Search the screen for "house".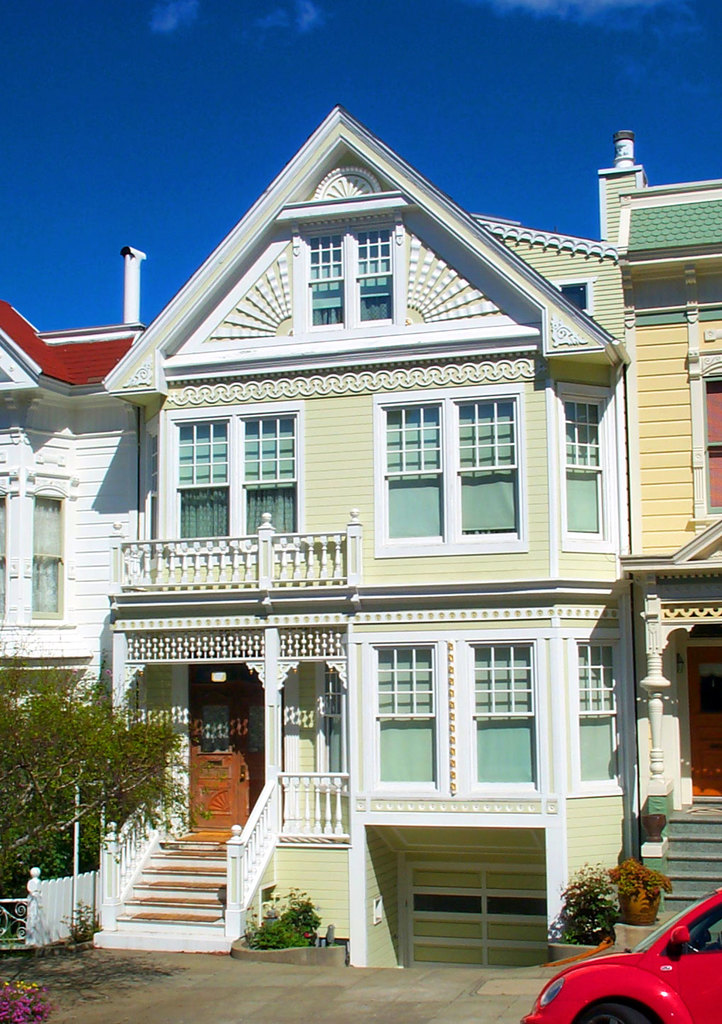
Found at (48, 90, 680, 965).
